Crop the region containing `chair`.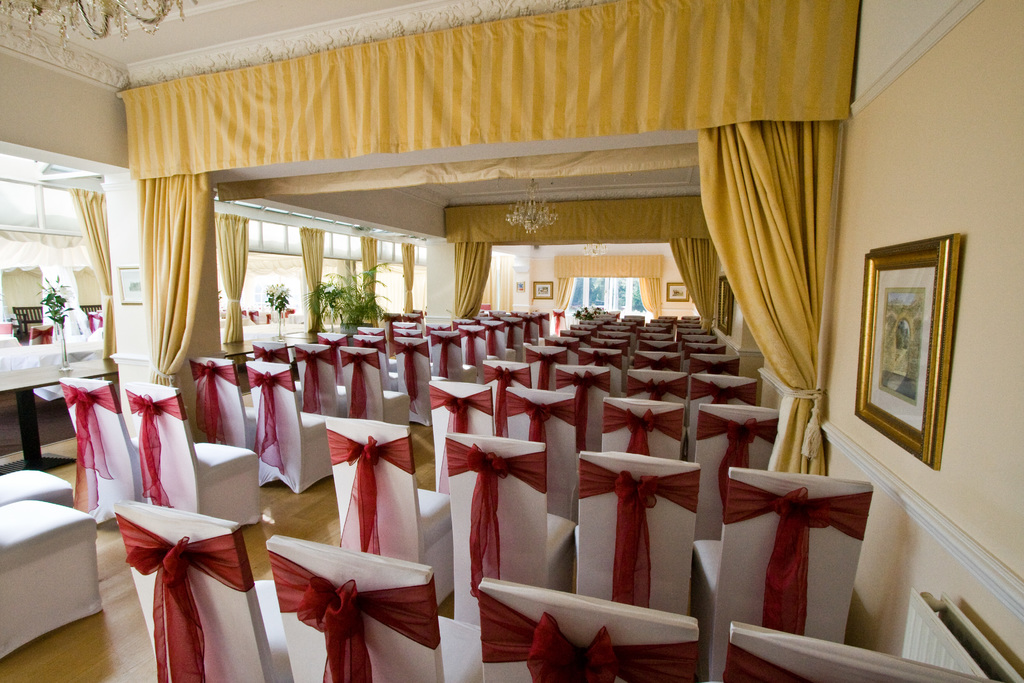
Crop region: 500/386/582/521.
